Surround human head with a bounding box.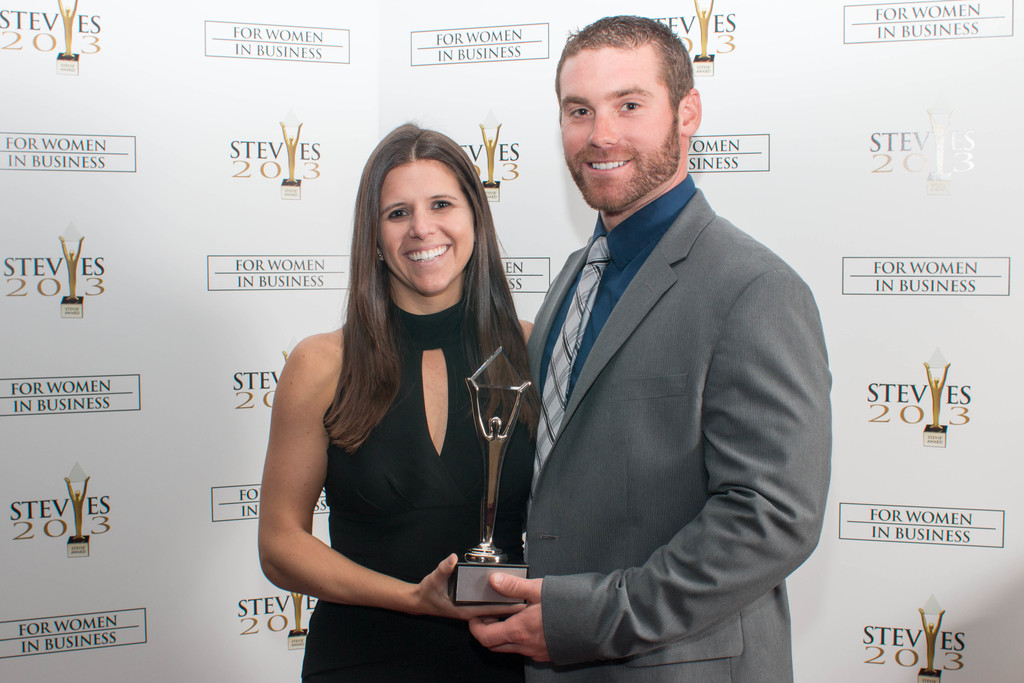
region(546, 13, 706, 188).
